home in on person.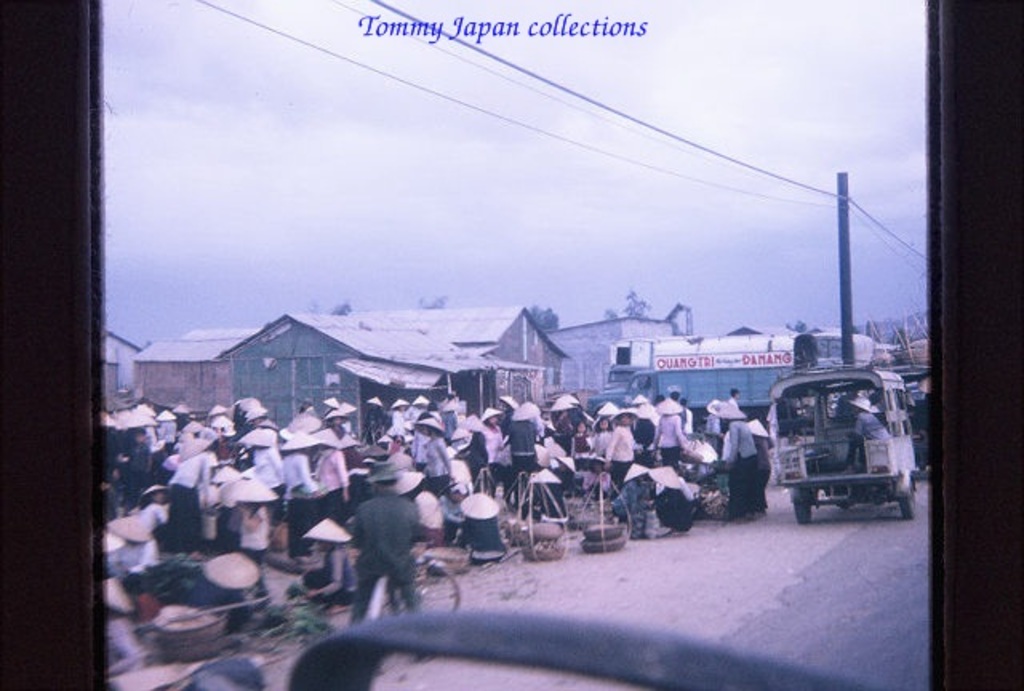
Homed in at [133, 478, 168, 574].
